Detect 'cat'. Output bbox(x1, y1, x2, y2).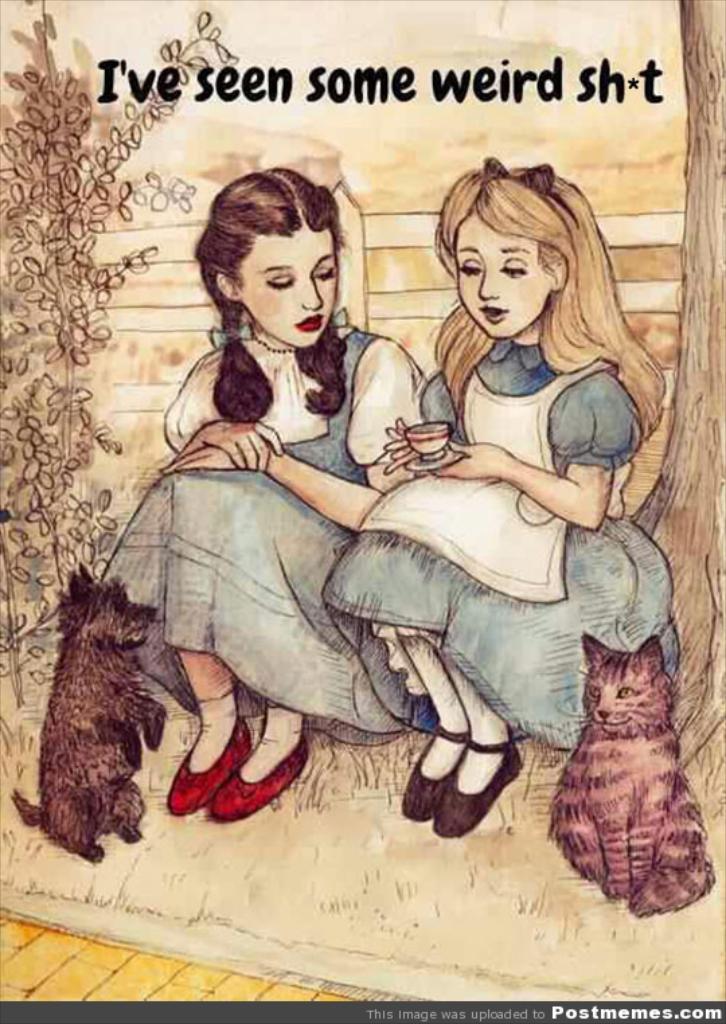
bbox(549, 634, 714, 918).
